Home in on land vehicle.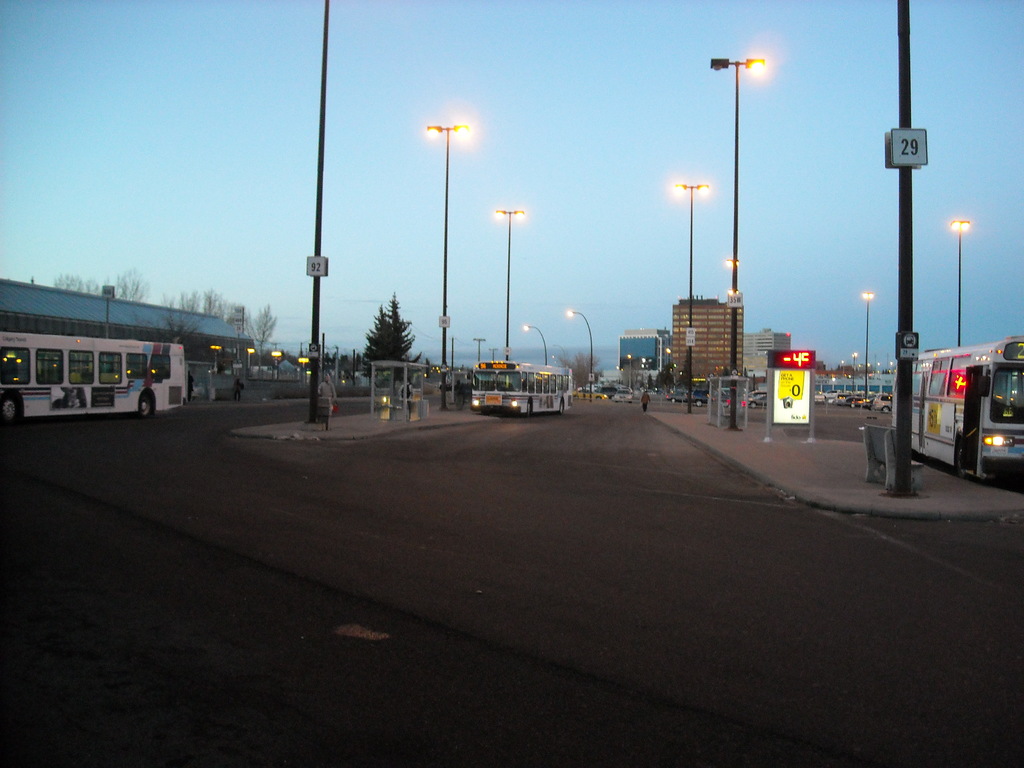
Homed in at <box>470,360,575,415</box>.
